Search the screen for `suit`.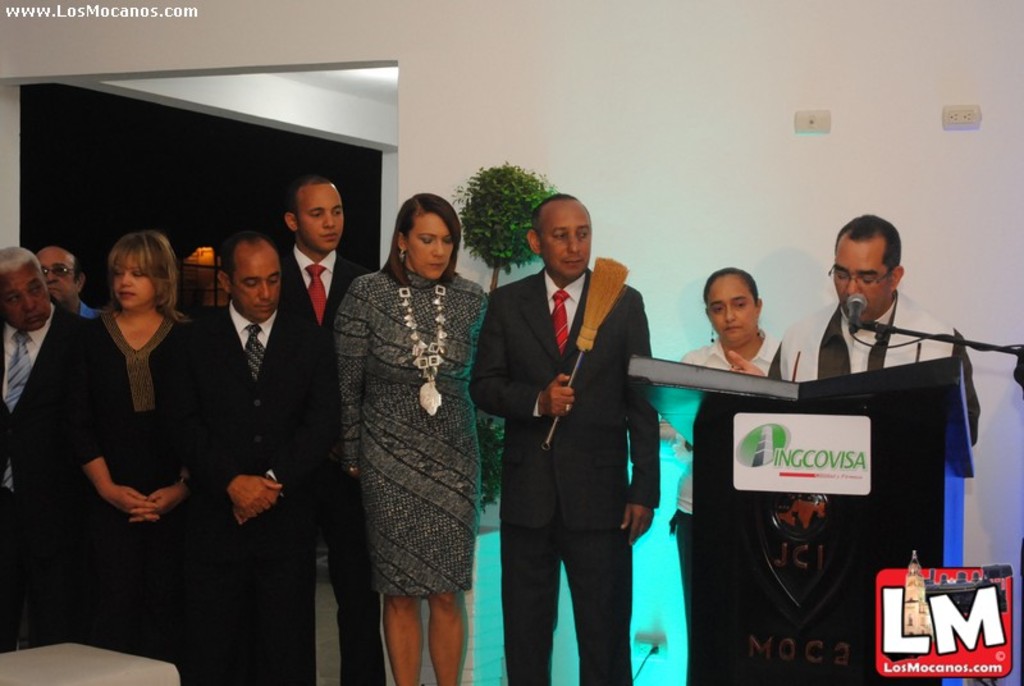
Found at [x1=488, y1=191, x2=654, y2=673].
